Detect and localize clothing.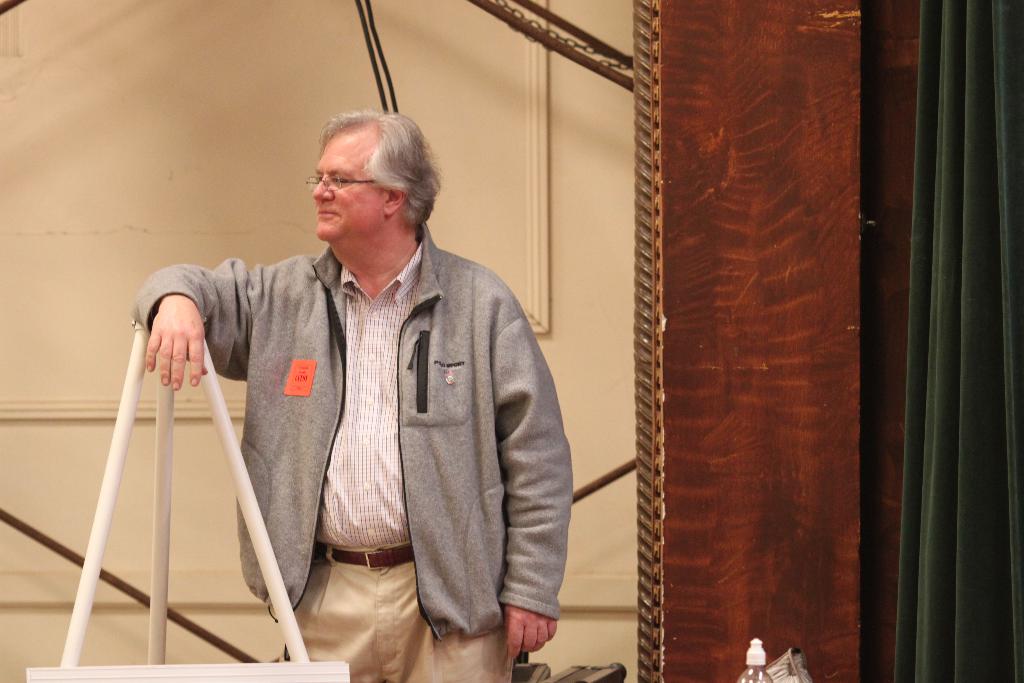
Localized at 194/211/565/671.
